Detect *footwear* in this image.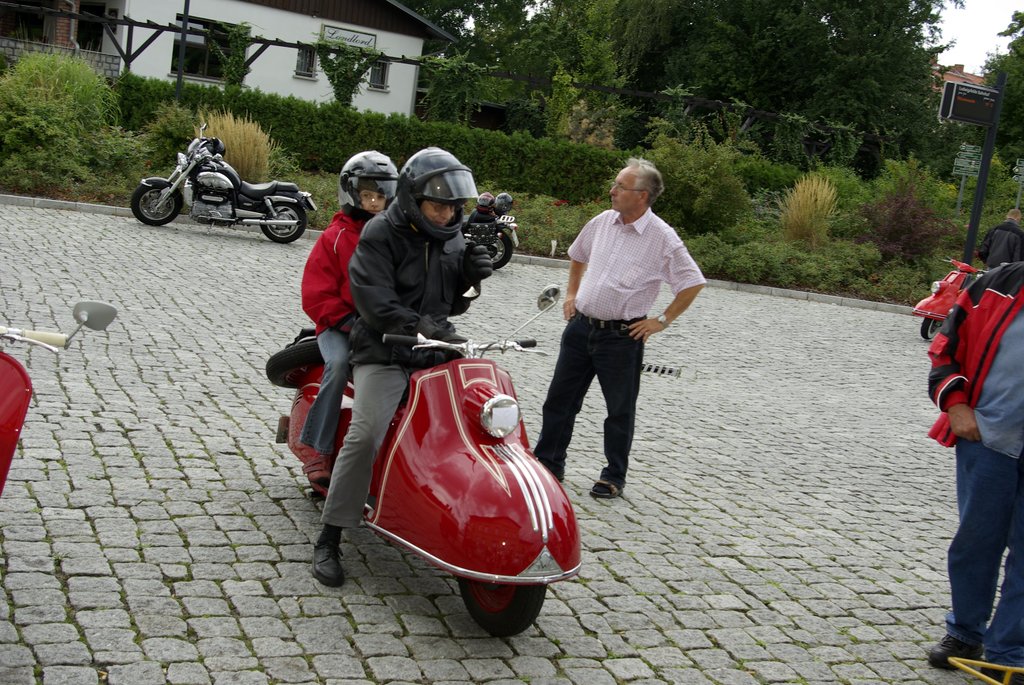
Detection: crop(983, 661, 1023, 684).
